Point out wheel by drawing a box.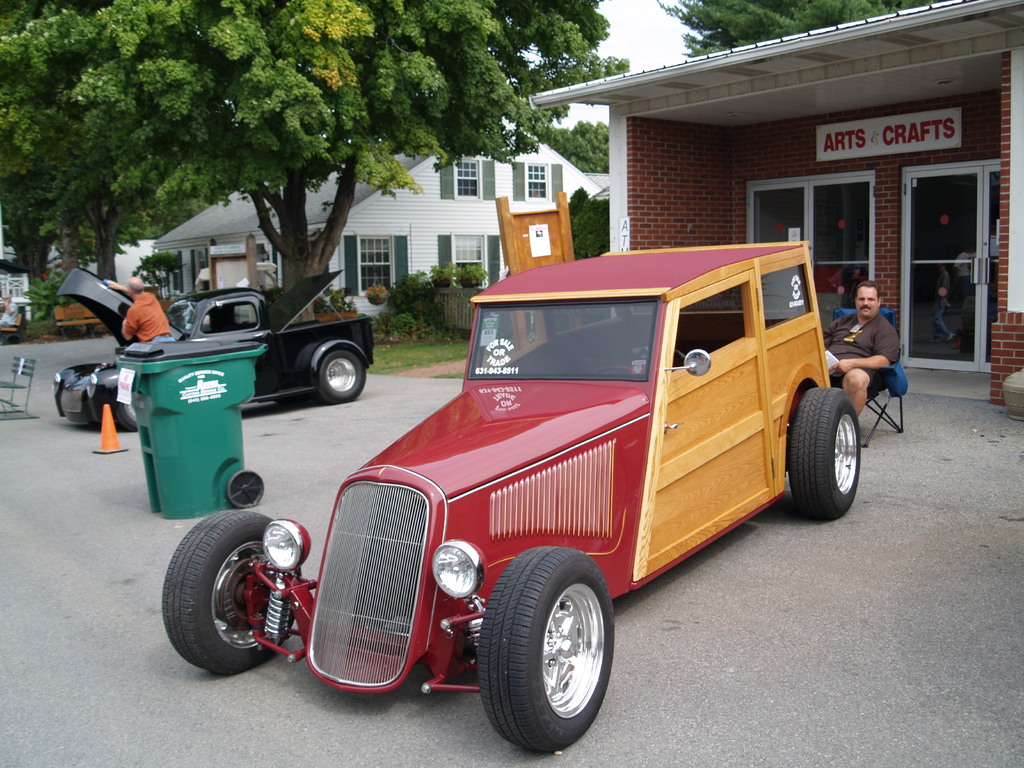
<bbox>595, 365, 632, 375</bbox>.
